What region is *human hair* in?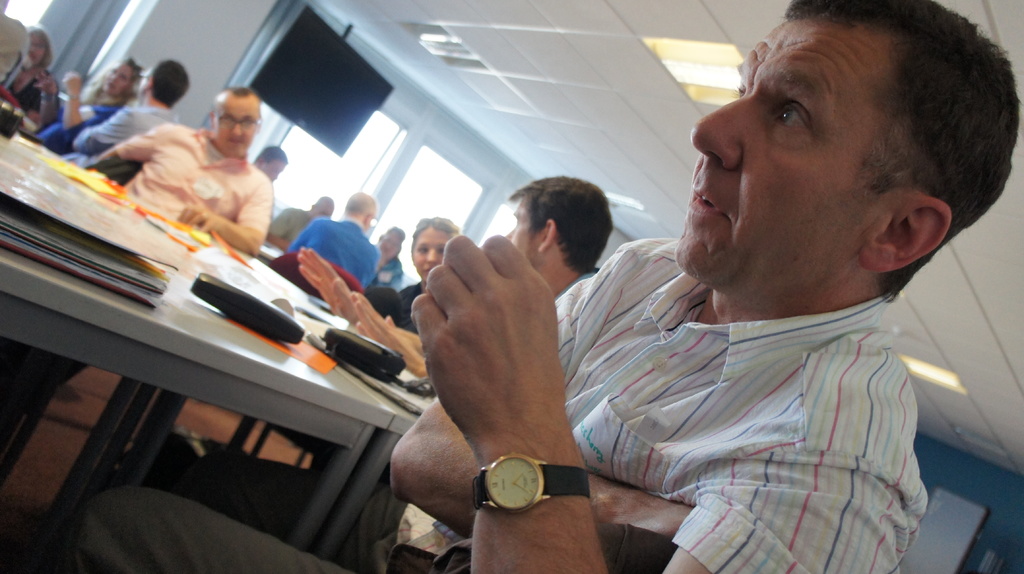
x1=227, y1=85, x2=259, y2=99.
